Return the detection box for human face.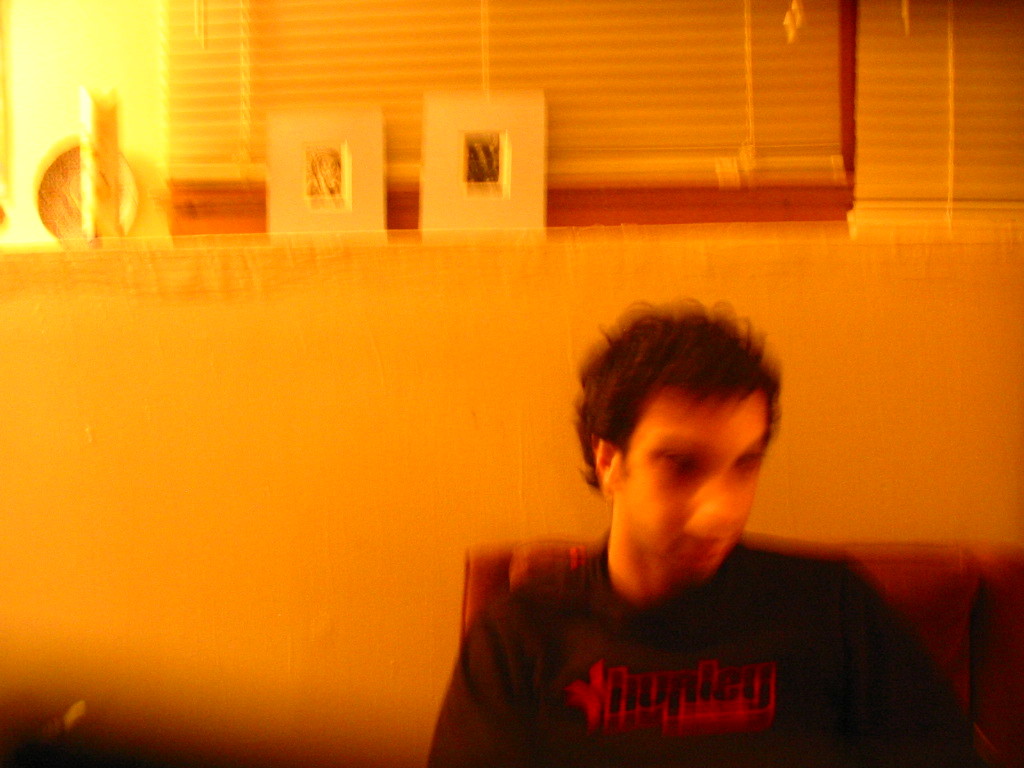
[x1=613, y1=387, x2=765, y2=575].
